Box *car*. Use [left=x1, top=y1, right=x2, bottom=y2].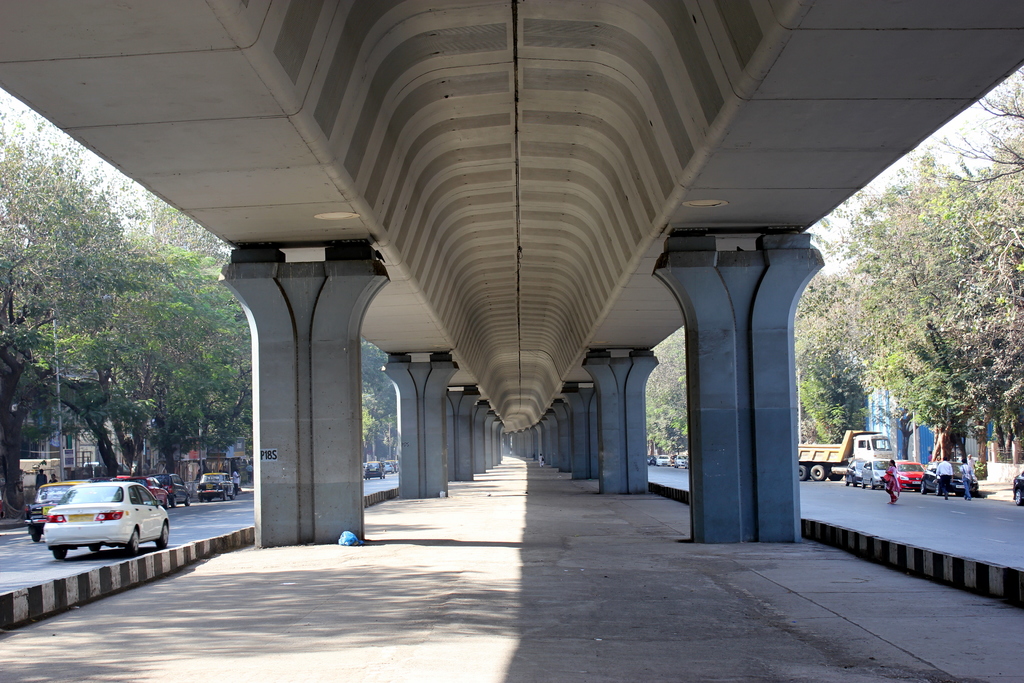
[left=860, top=454, right=884, bottom=487].
